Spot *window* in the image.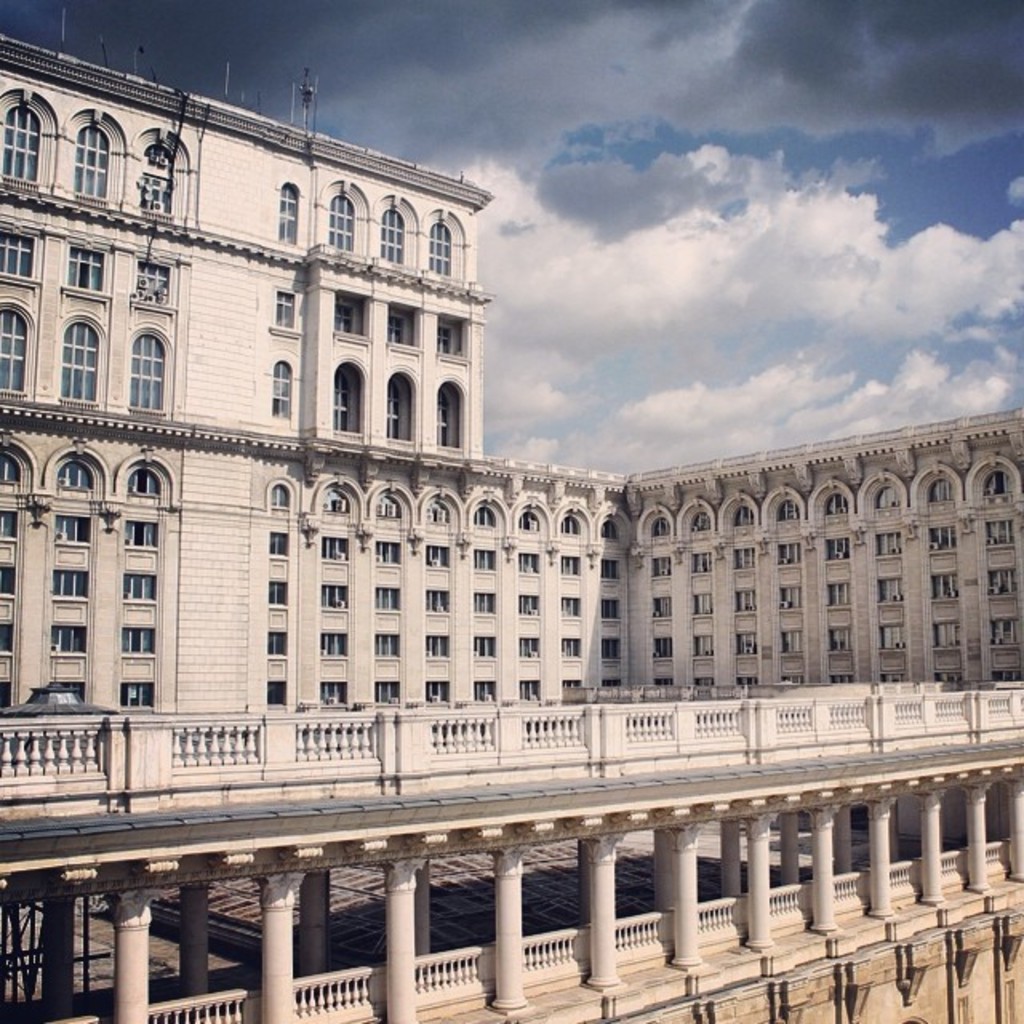
*window* found at [474, 504, 493, 523].
